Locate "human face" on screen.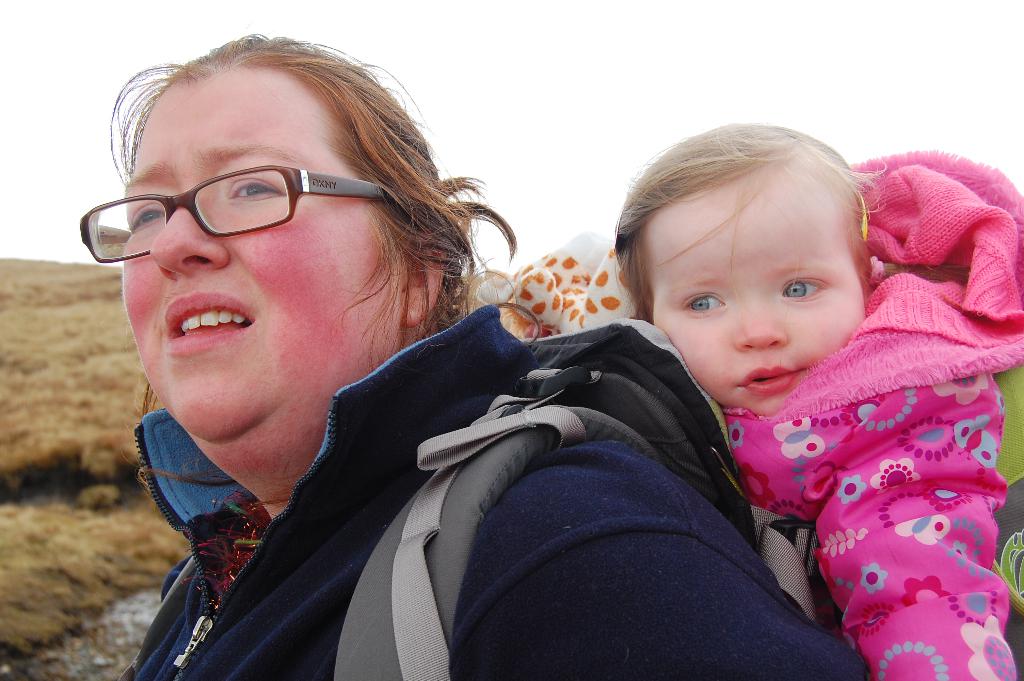
On screen at select_region(118, 71, 401, 460).
